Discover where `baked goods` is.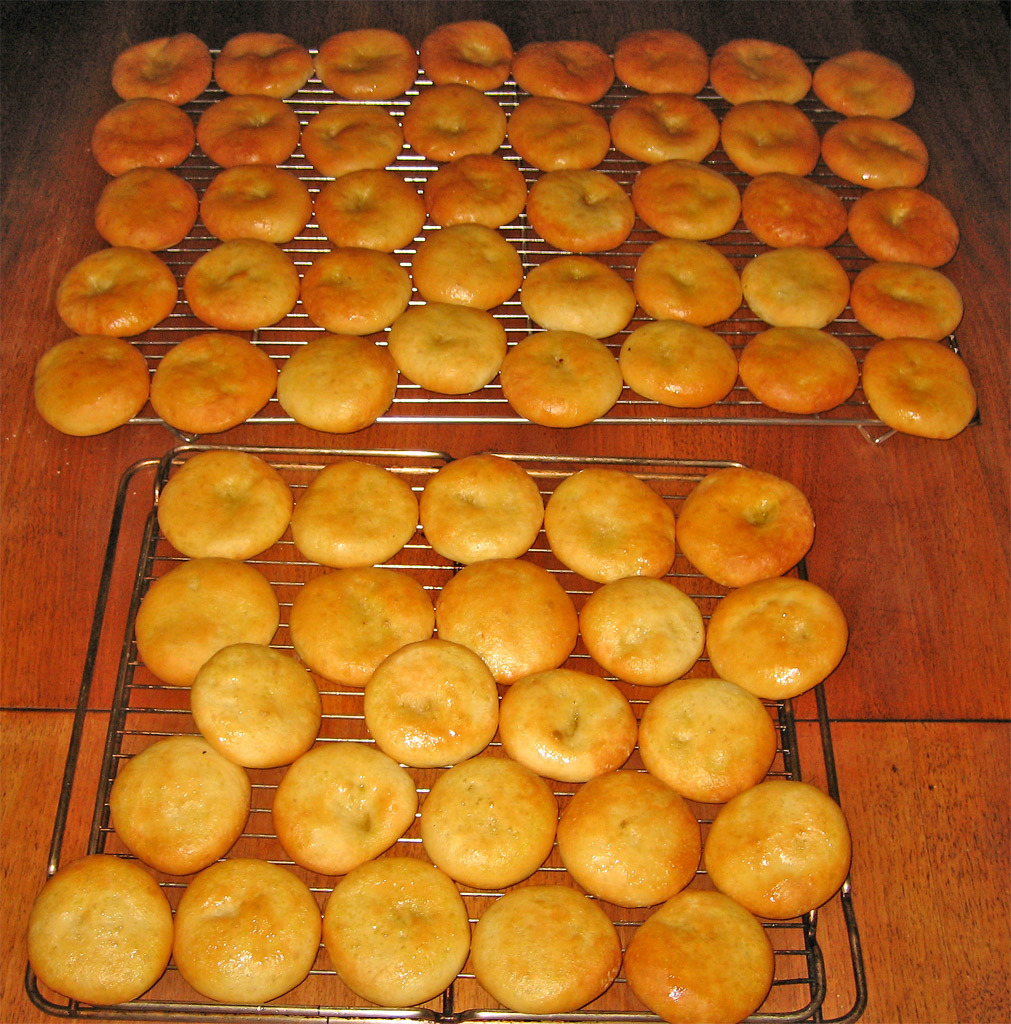
Discovered at <bbox>618, 29, 712, 95</bbox>.
